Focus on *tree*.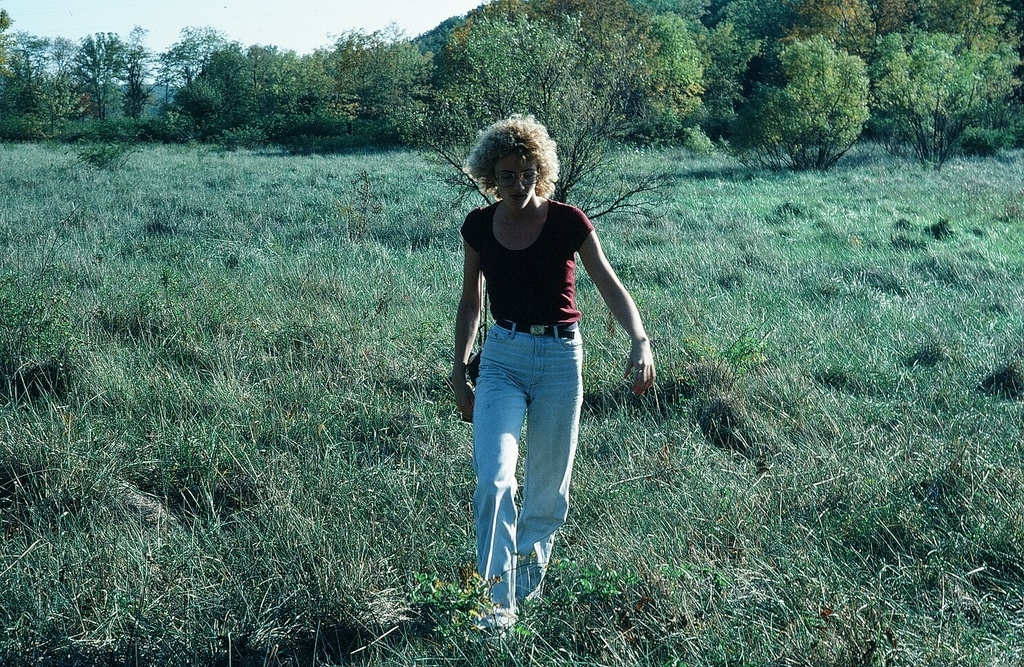
Focused at [389,17,683,225].
